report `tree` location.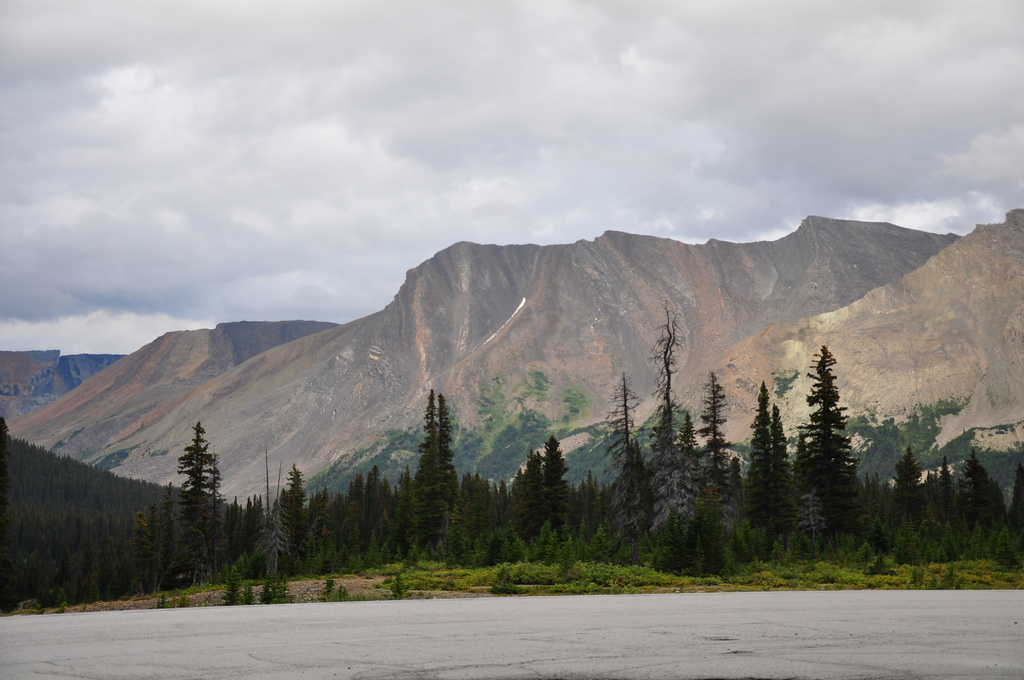
Report: l=163, t=426, r=222, b=562.
